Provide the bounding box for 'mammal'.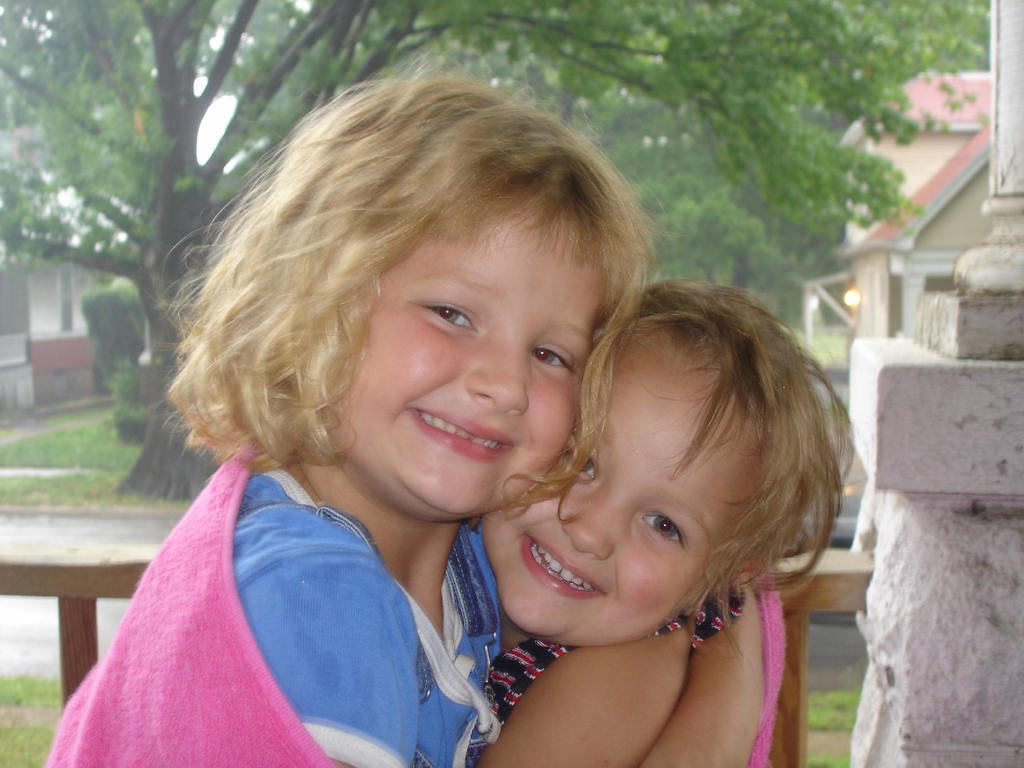
locate(35, 46, 659, 767).
